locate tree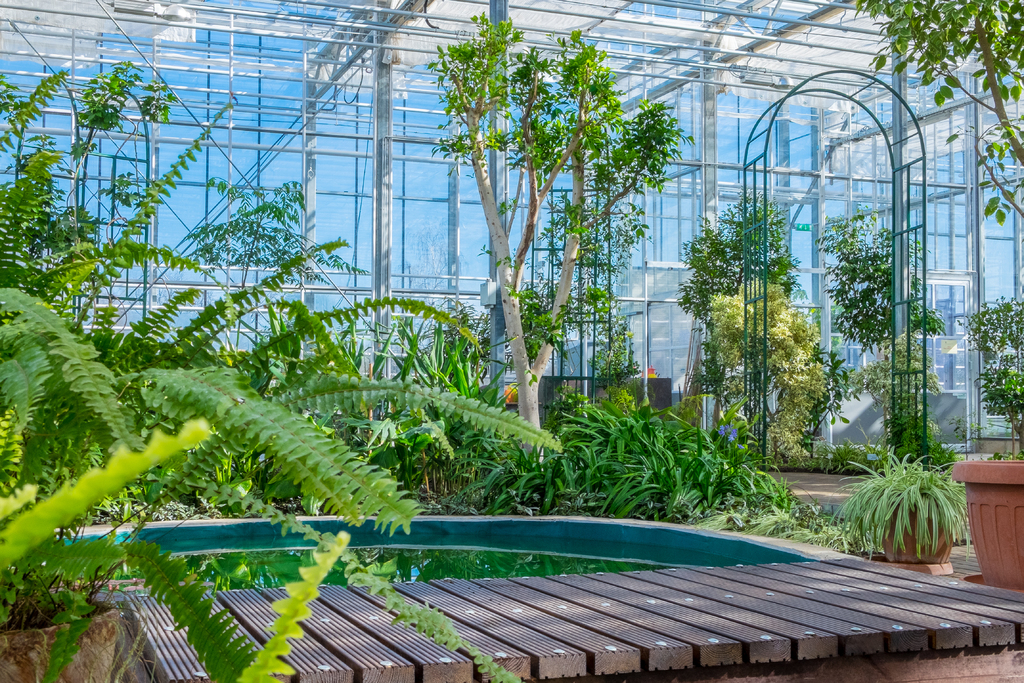
415 13 700 465
